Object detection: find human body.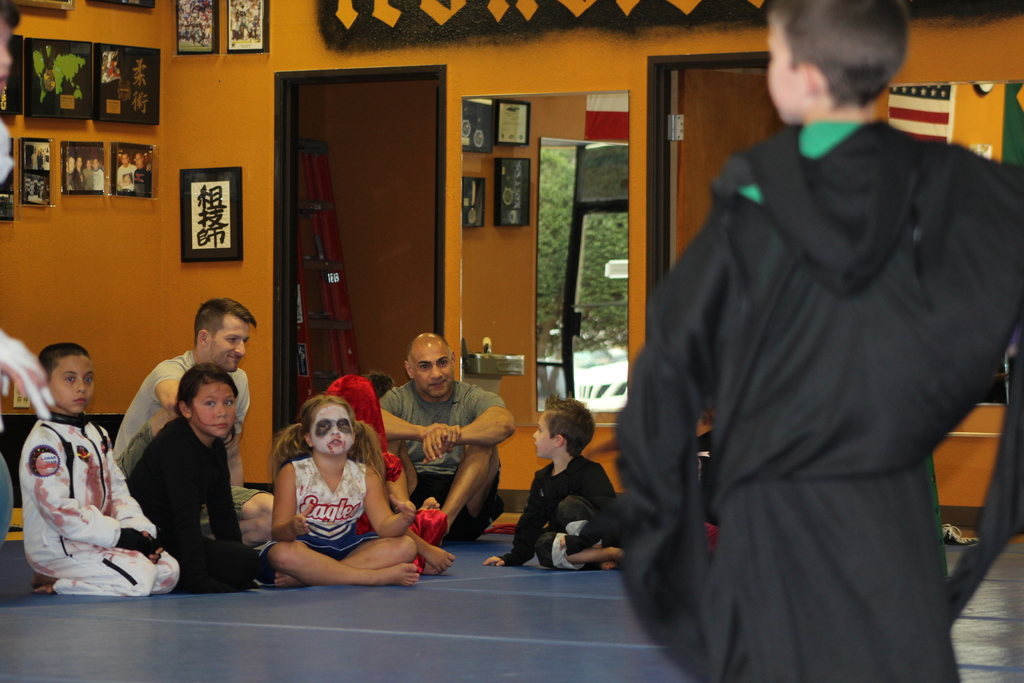
[135,164,148,193].
